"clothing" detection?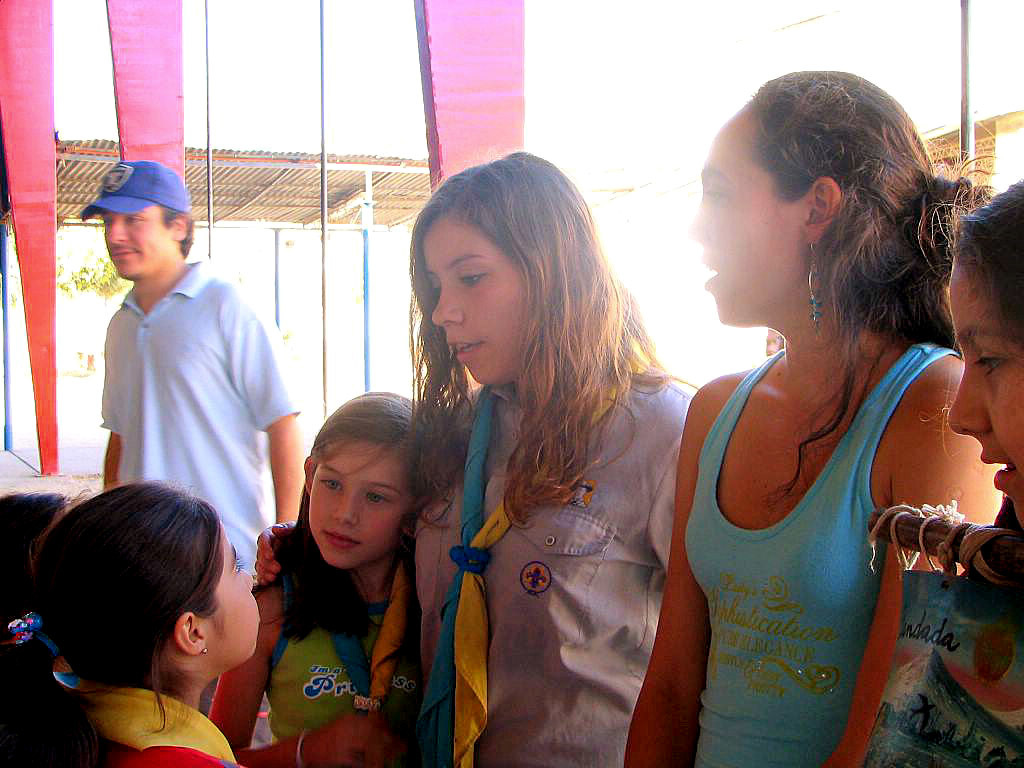
bbox=[410, 378, 692, 767]
